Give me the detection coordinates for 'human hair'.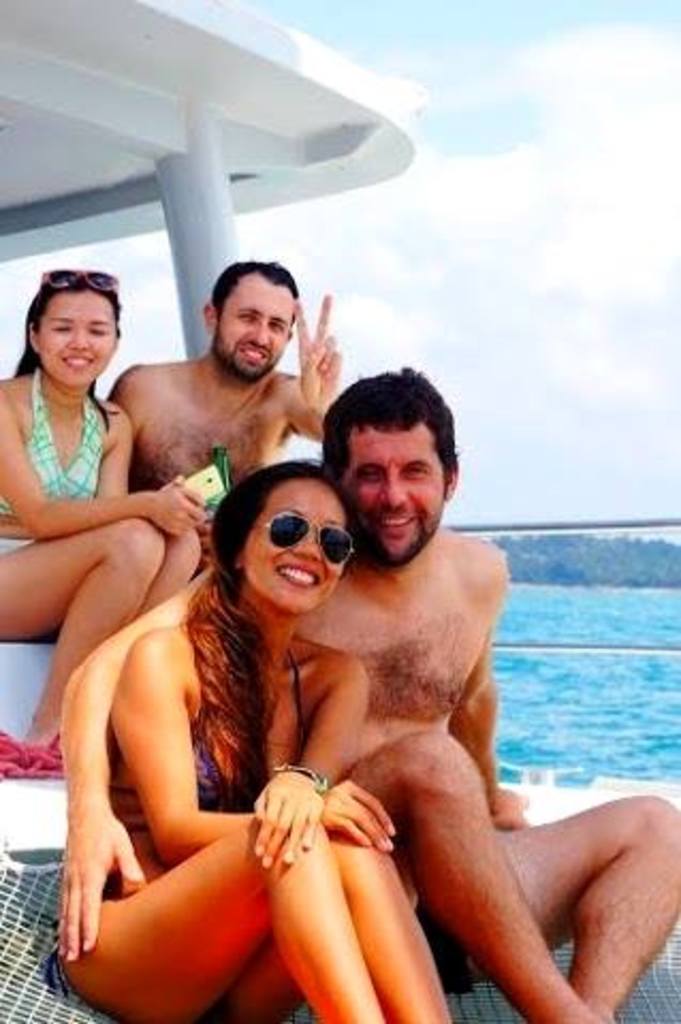
locate(211, 260, 299, 333).
